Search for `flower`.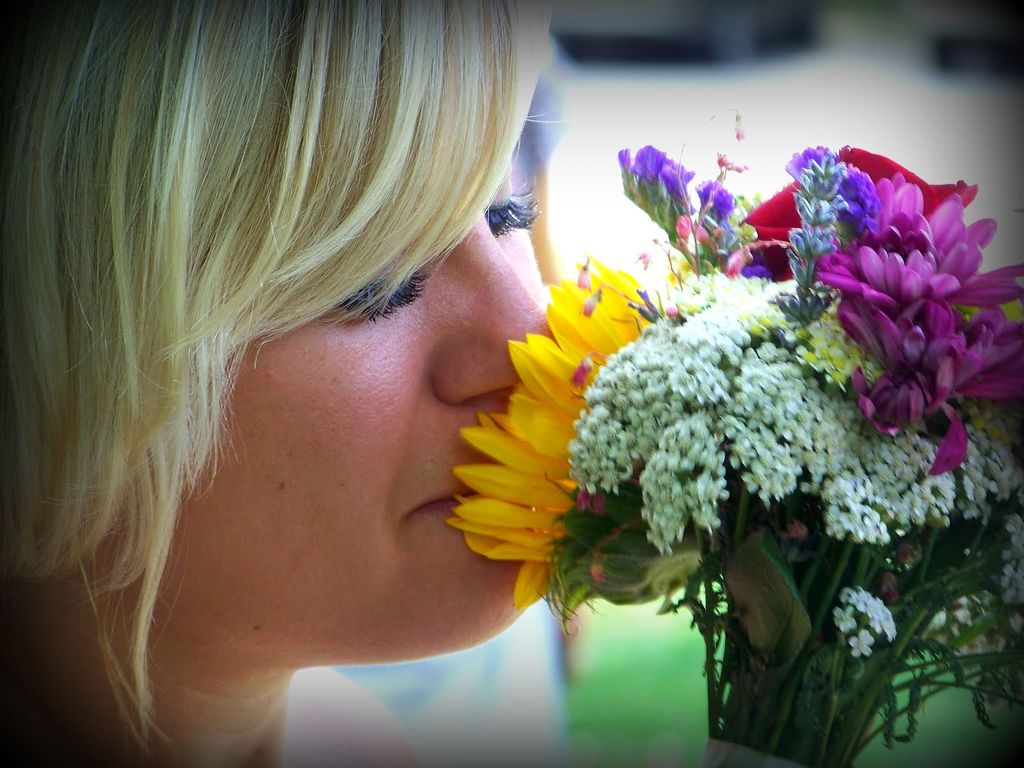
Found at bbox(416, 317, 614, 637).
